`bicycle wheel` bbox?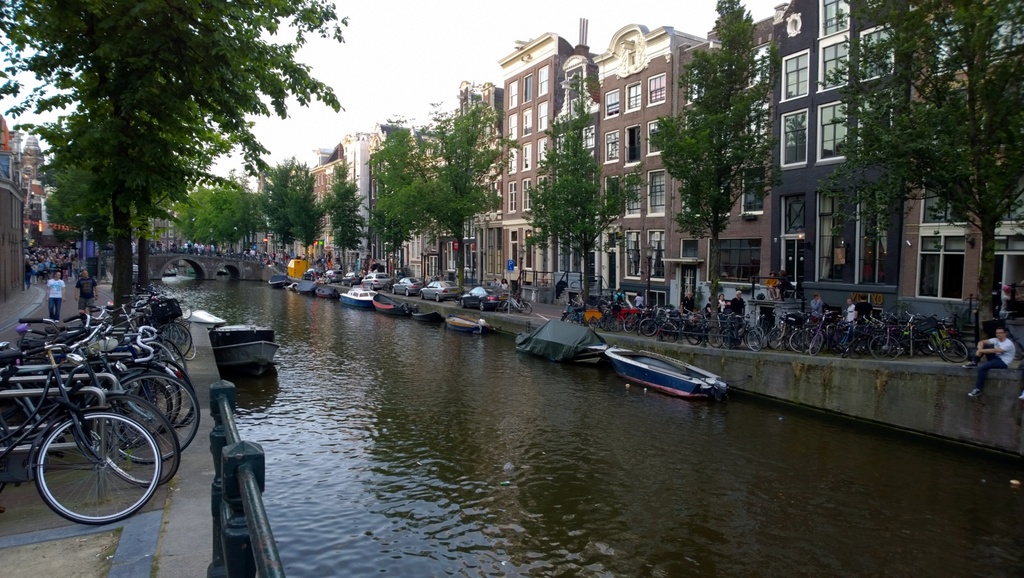
x1=598 y1=316 x2=616 y2=333
